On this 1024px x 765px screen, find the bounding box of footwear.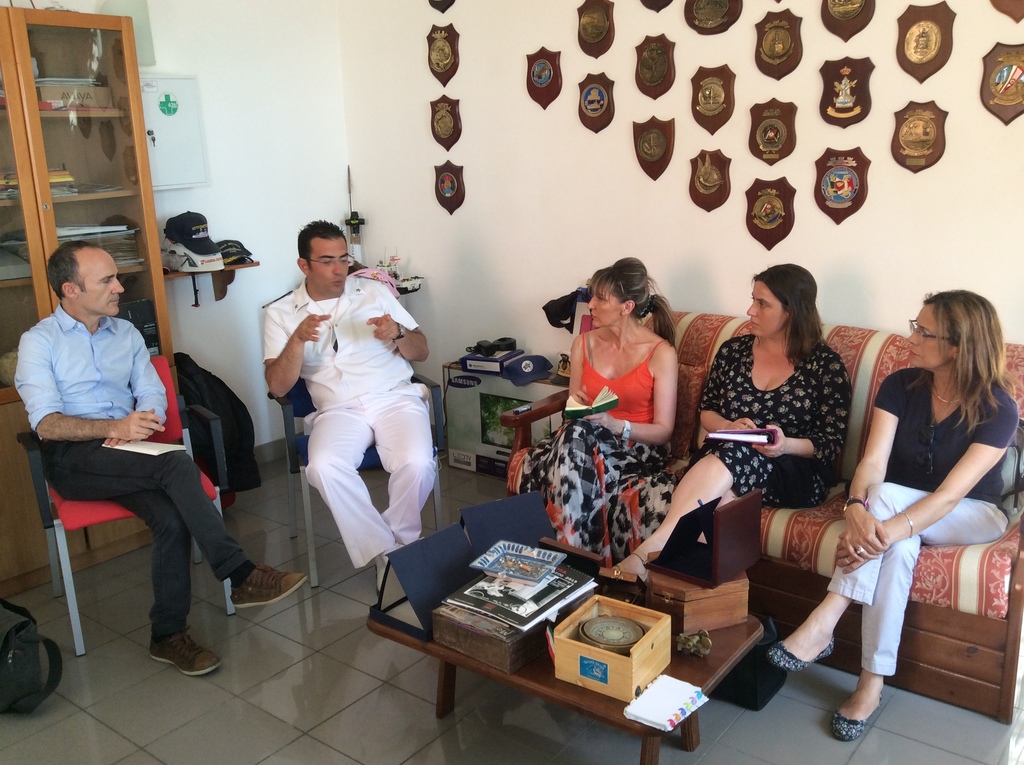
Bounding box: locate(604, 547, 653, 585).
